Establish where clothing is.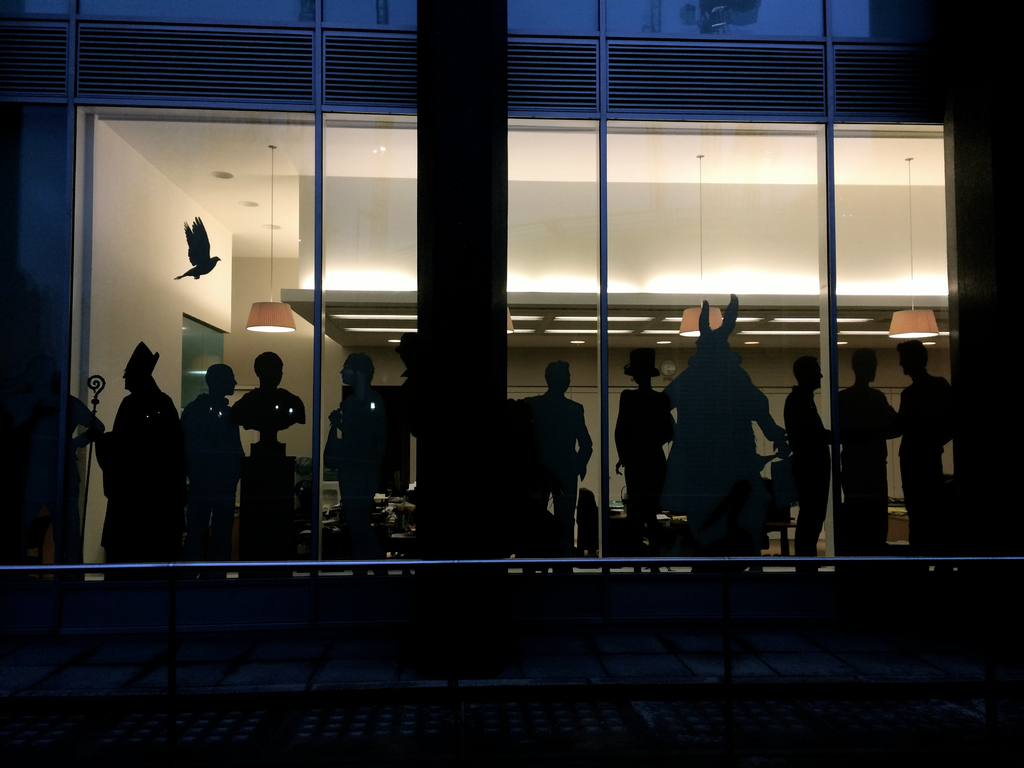
Established at 898 377 957 559.
